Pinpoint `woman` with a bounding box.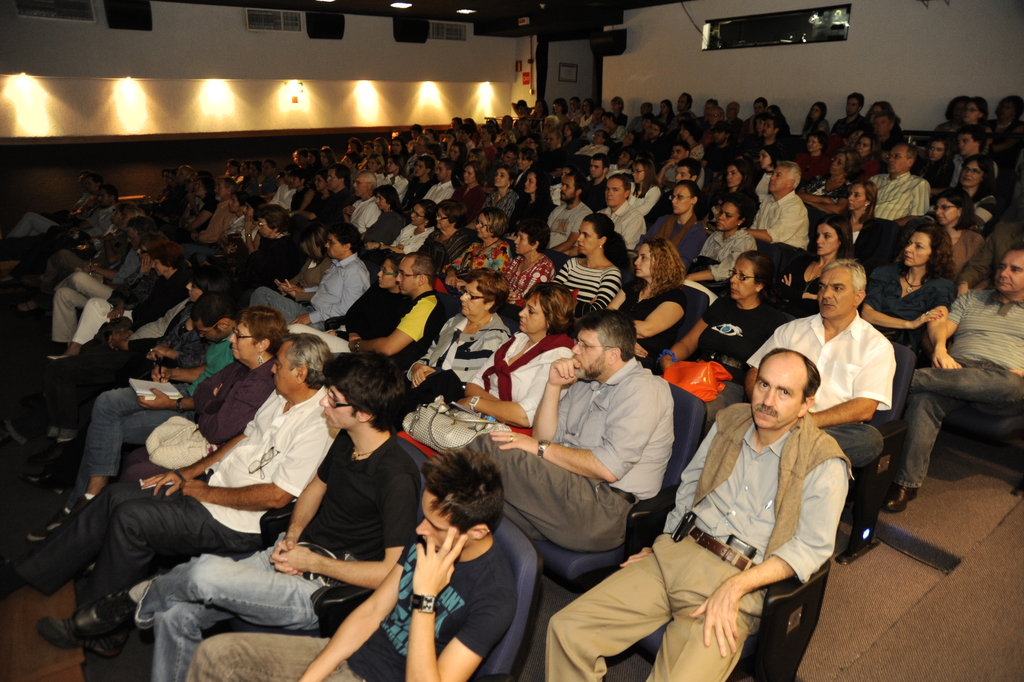
549/213/631/312.
